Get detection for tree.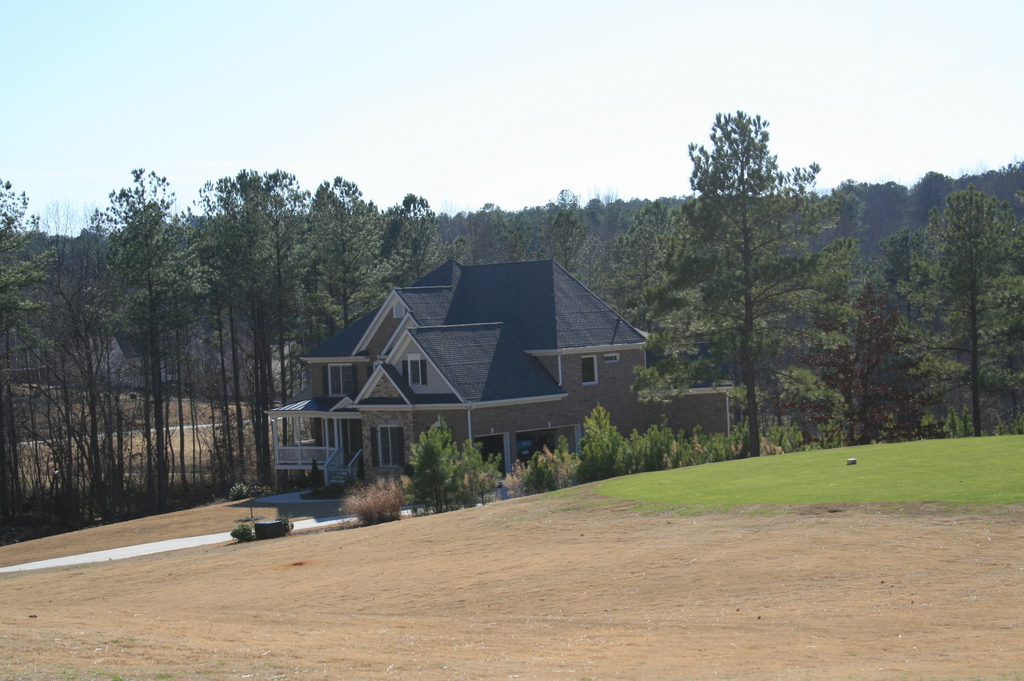
Detection: detection(300, 171, 379, 331).
